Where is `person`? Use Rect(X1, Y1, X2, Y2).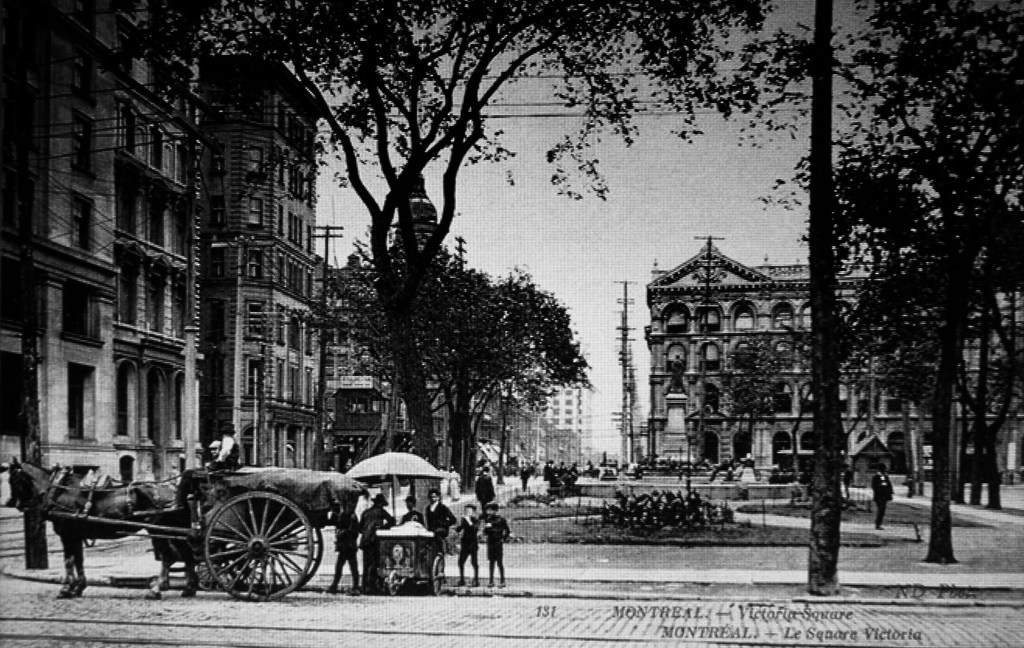
Rect(356, 490, 390, 575).
